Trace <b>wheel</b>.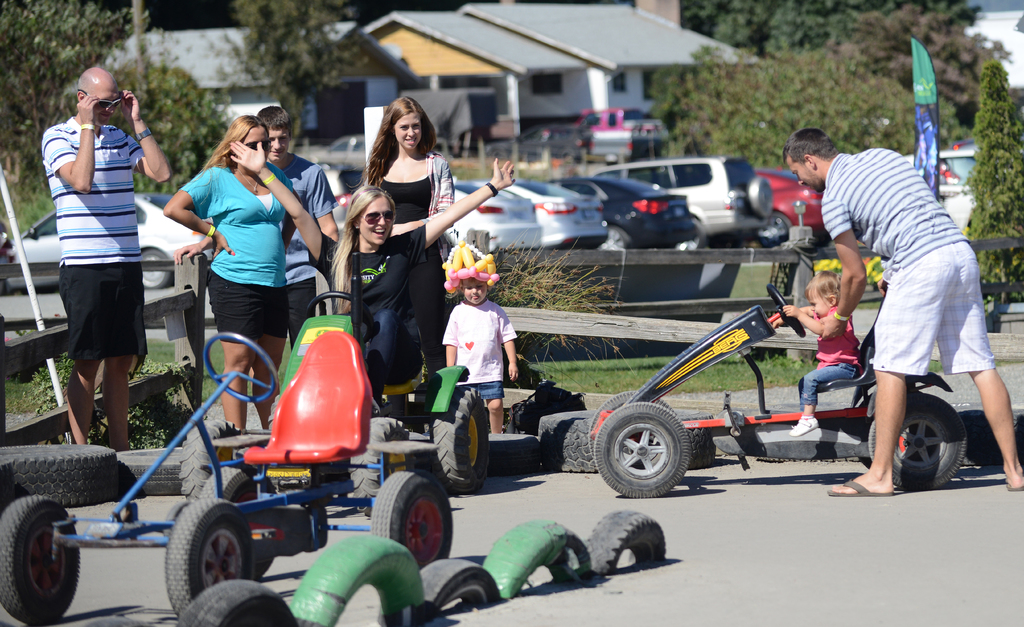
Traced to rect(484, 518, 592, 599).
